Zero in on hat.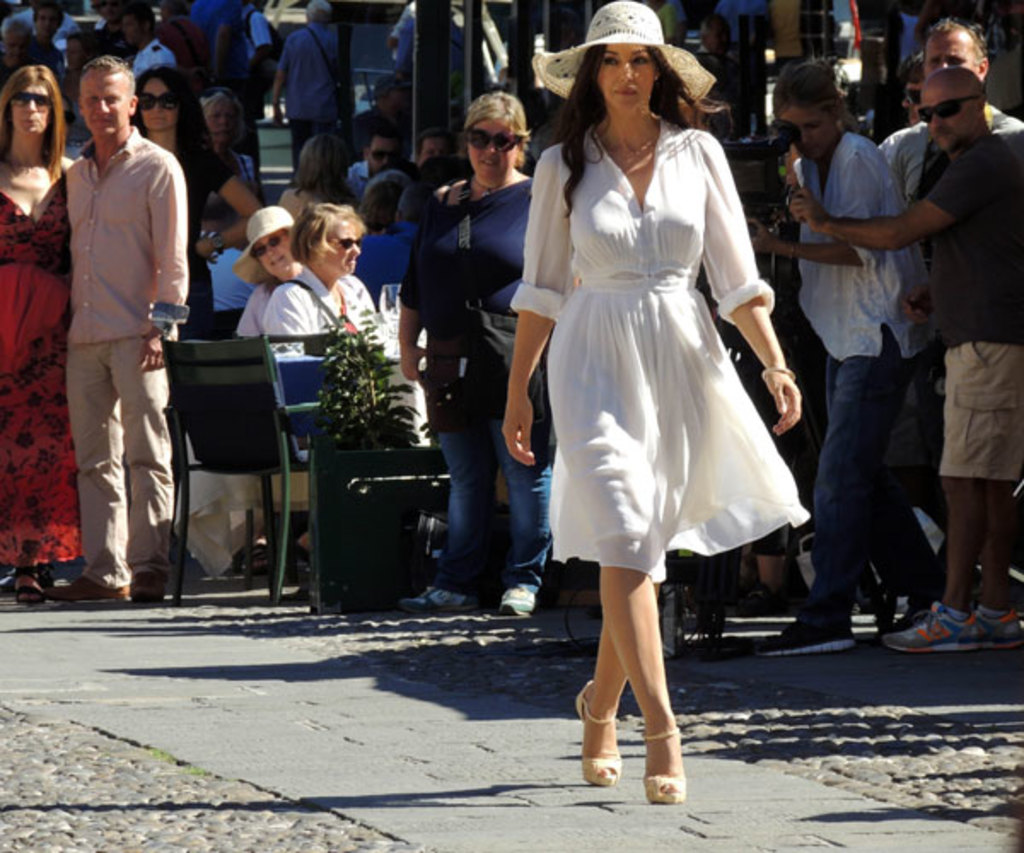
Zeroed in: box=[532, 0, 713, 113].
